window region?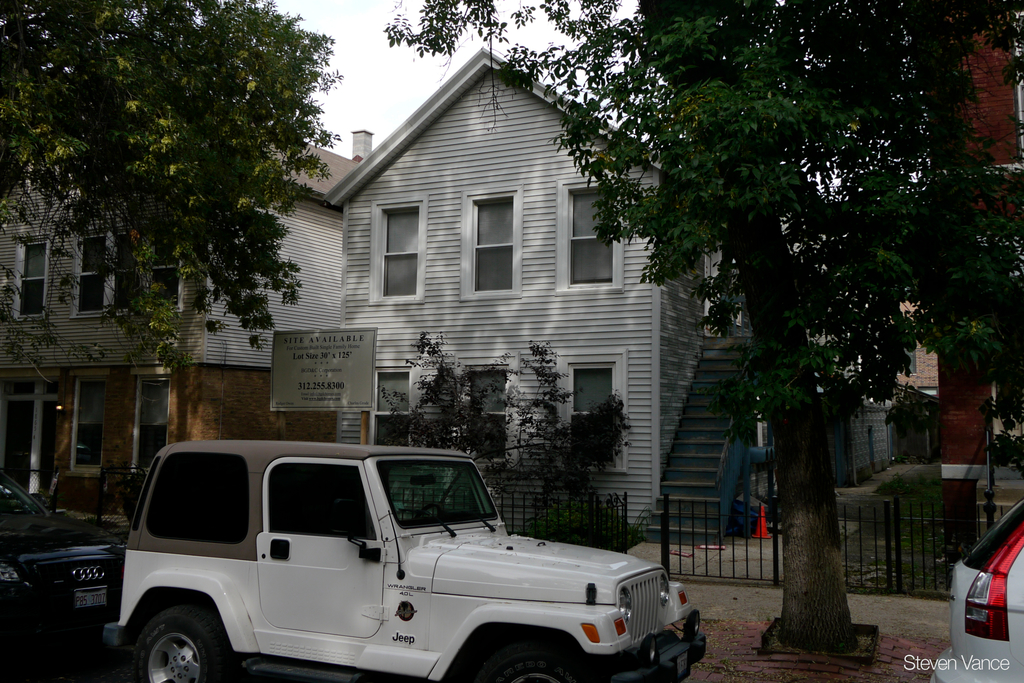
(left=373, top=192, right=431, bottom=295)
